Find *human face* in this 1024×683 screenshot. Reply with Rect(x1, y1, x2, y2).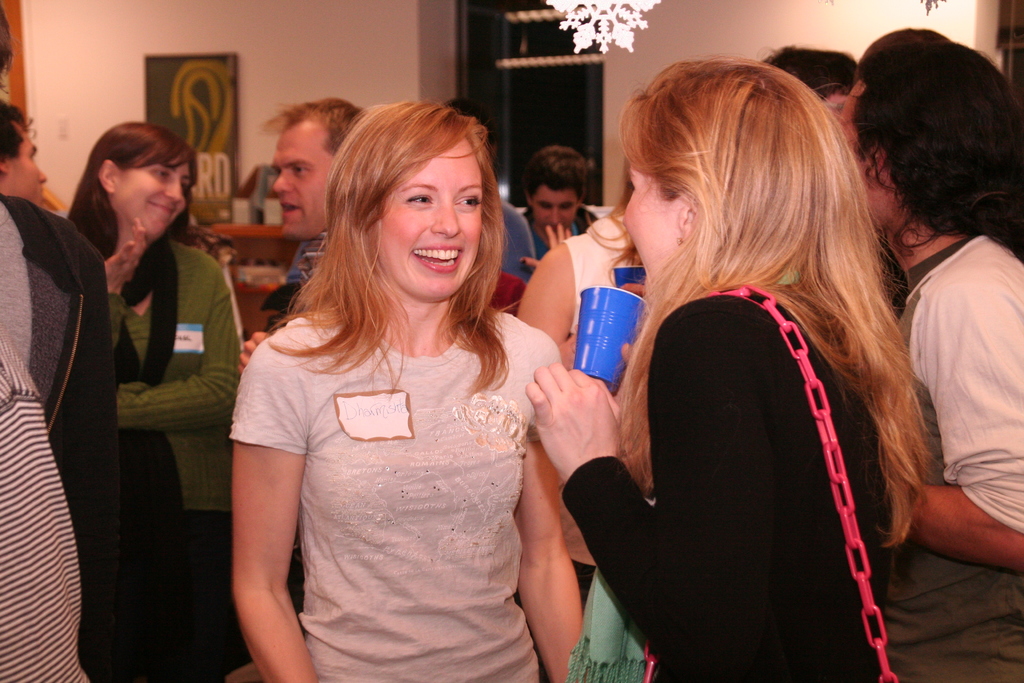
Rect(118, 161, 188, 236).
